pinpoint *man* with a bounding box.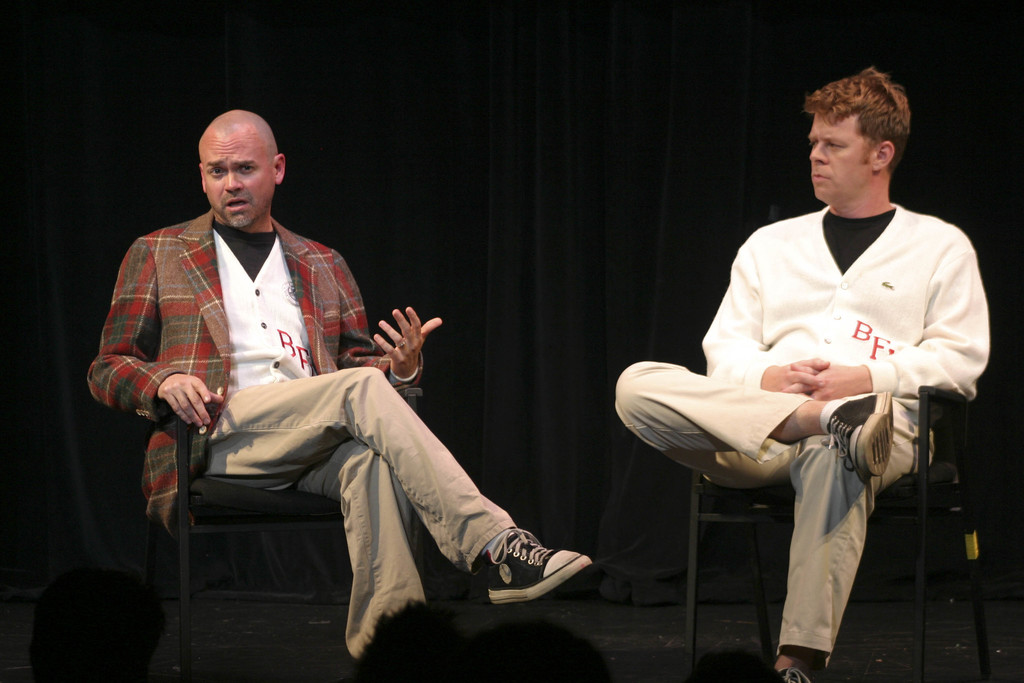
box=[614, 69, 986, 682].
